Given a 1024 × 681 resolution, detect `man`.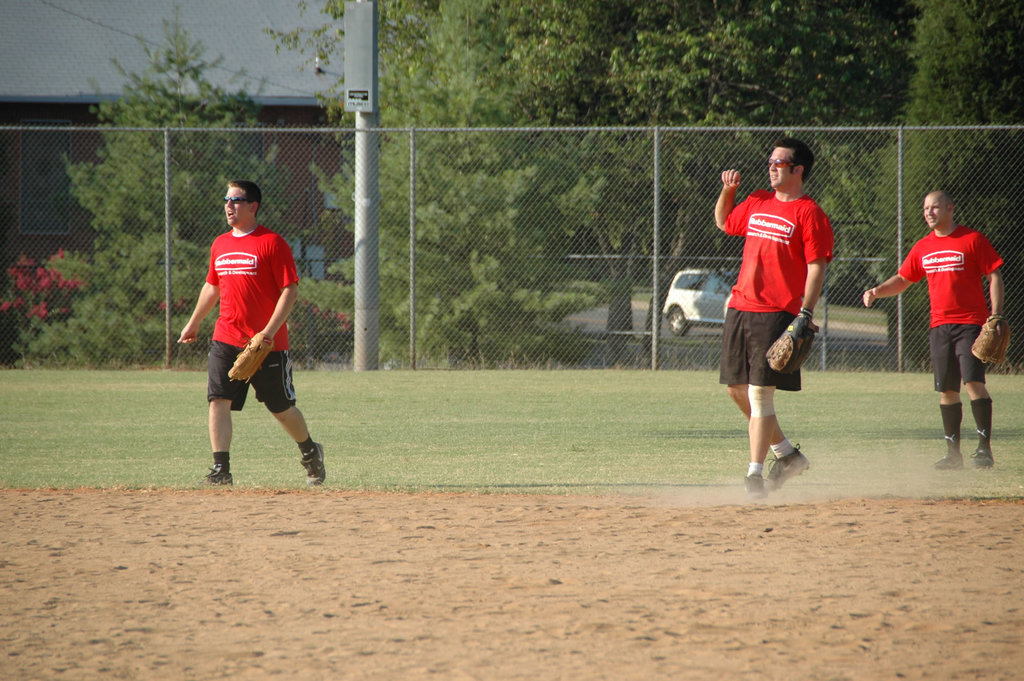
pyautogui.locateOnScreen(185, 193, 322, 494).
